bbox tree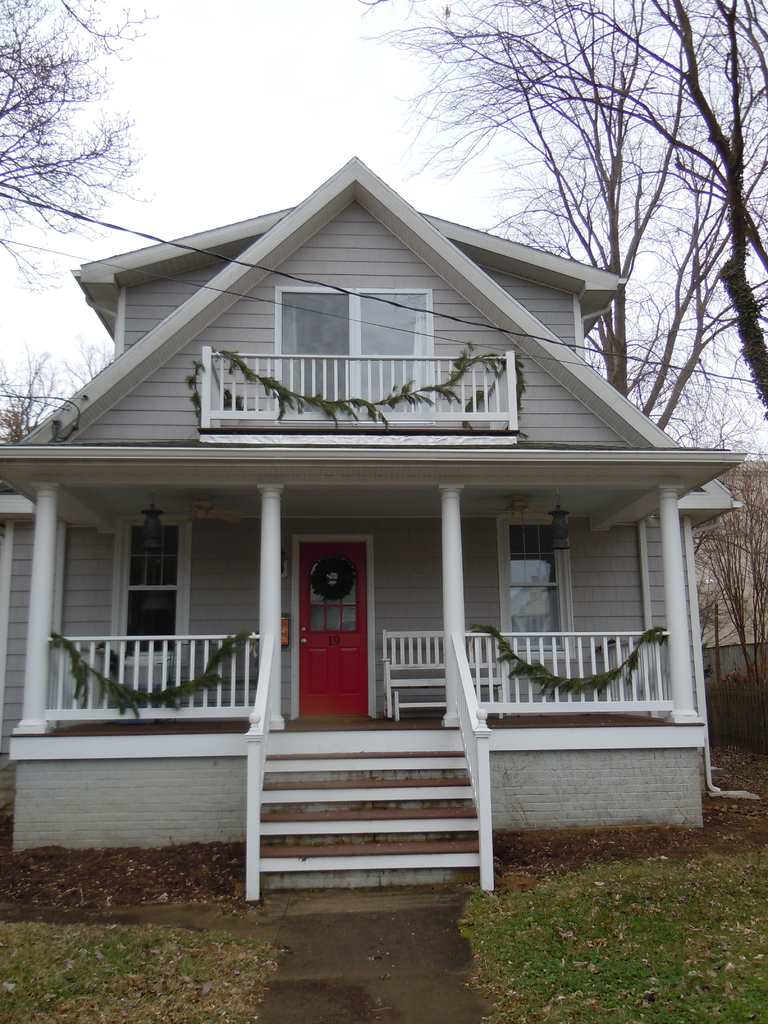
region(508, 140, 742, 484)
